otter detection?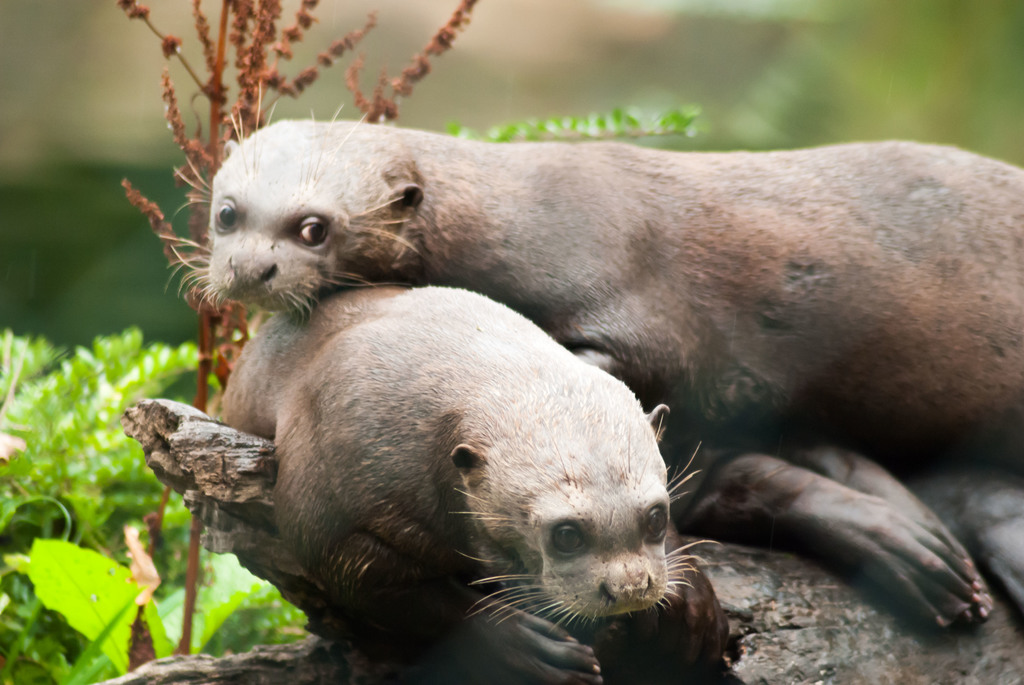
box(221, 279, 730, 684)
